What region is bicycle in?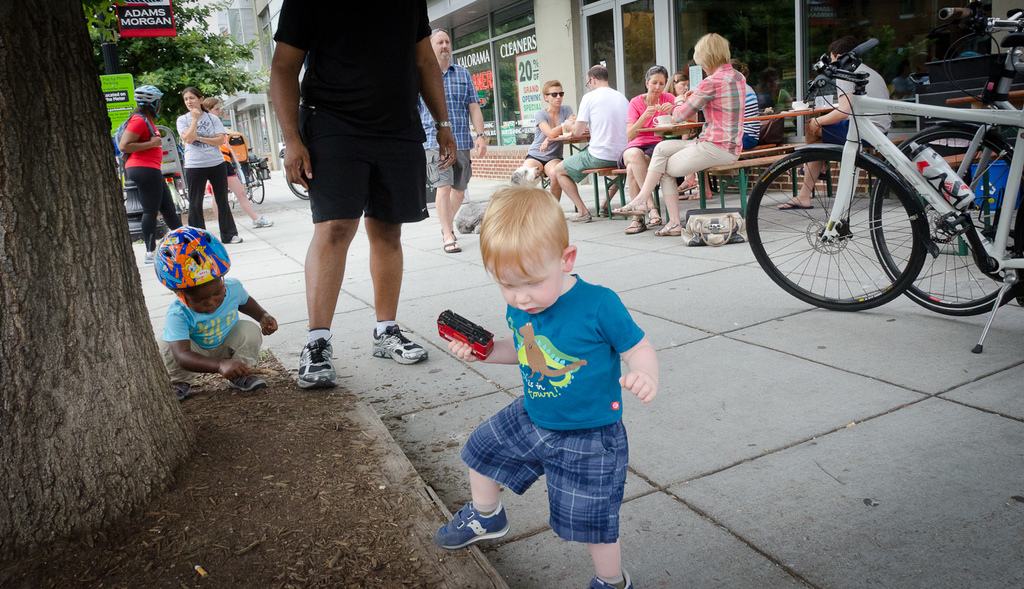
864, 0, 1023, 319.
